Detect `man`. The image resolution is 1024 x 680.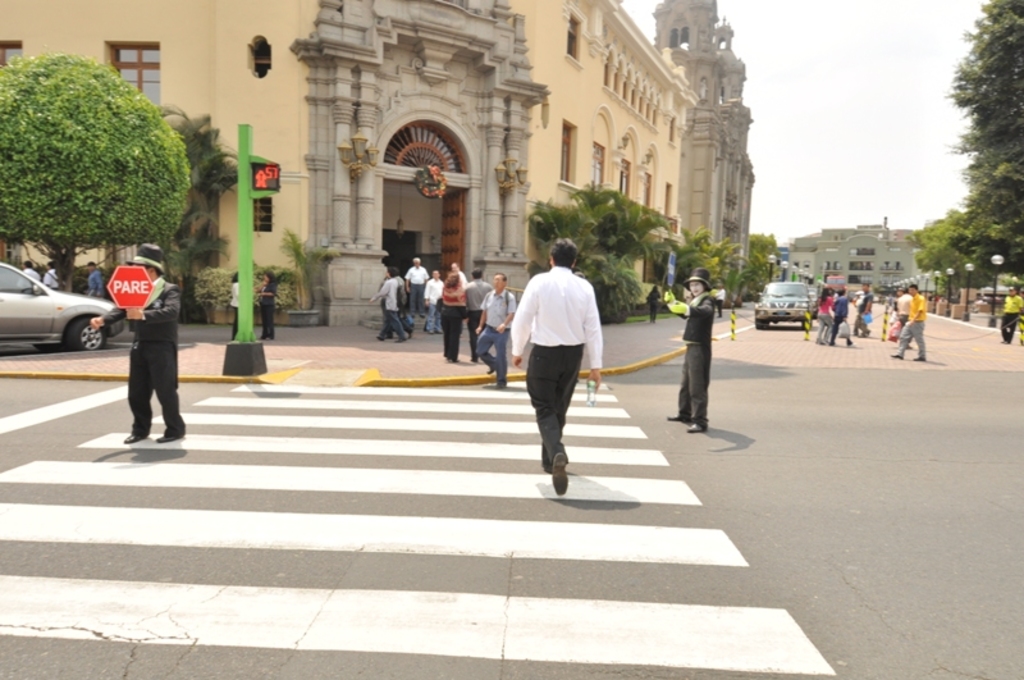
x1=506, y1=238, x2=608, y2=499.
